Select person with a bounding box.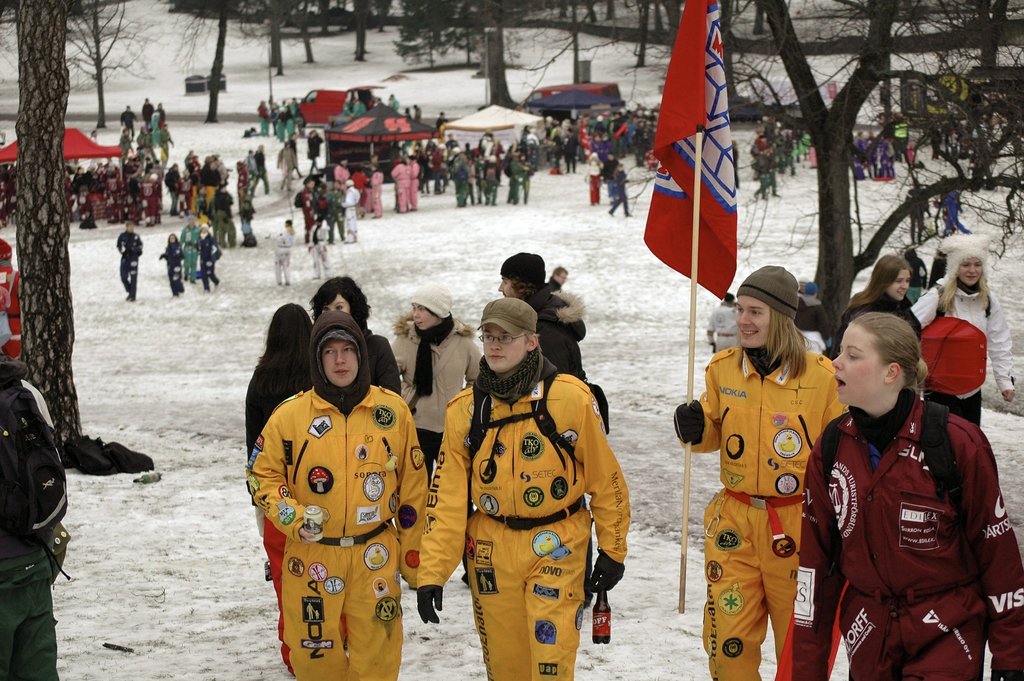
BBox(118, 120, 133, 155).
